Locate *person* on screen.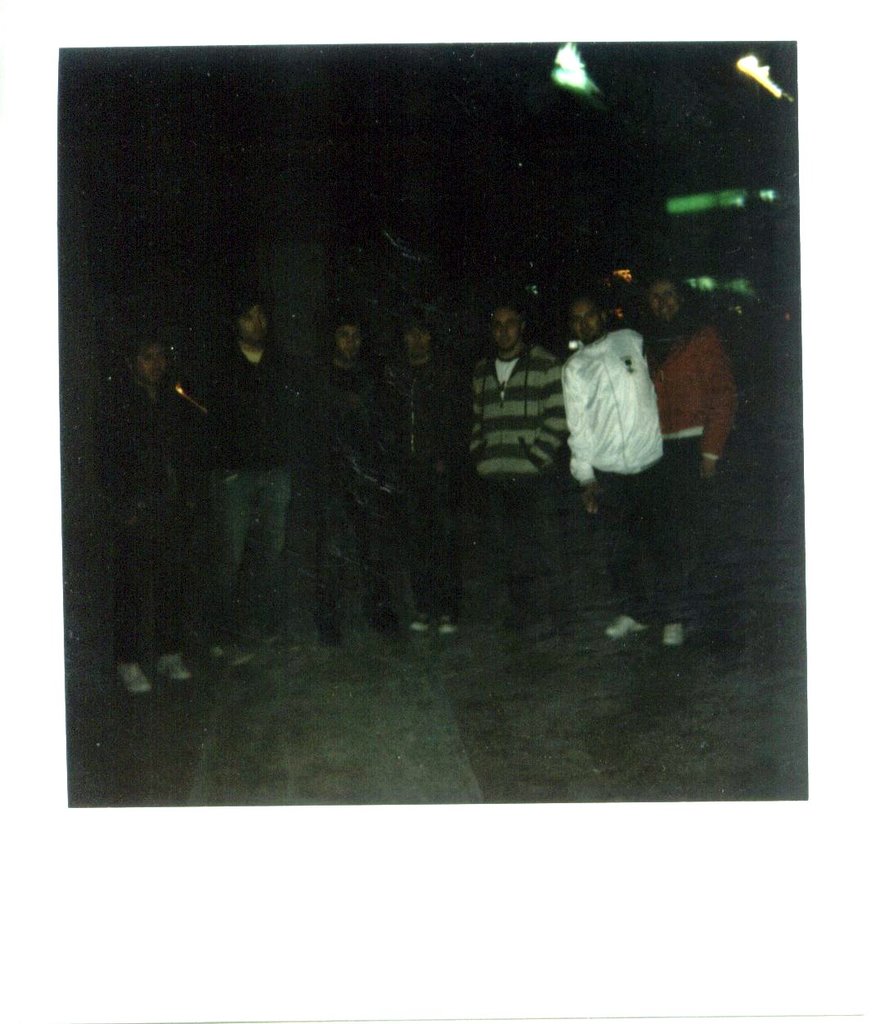
On screen at 298:313:414:609.
